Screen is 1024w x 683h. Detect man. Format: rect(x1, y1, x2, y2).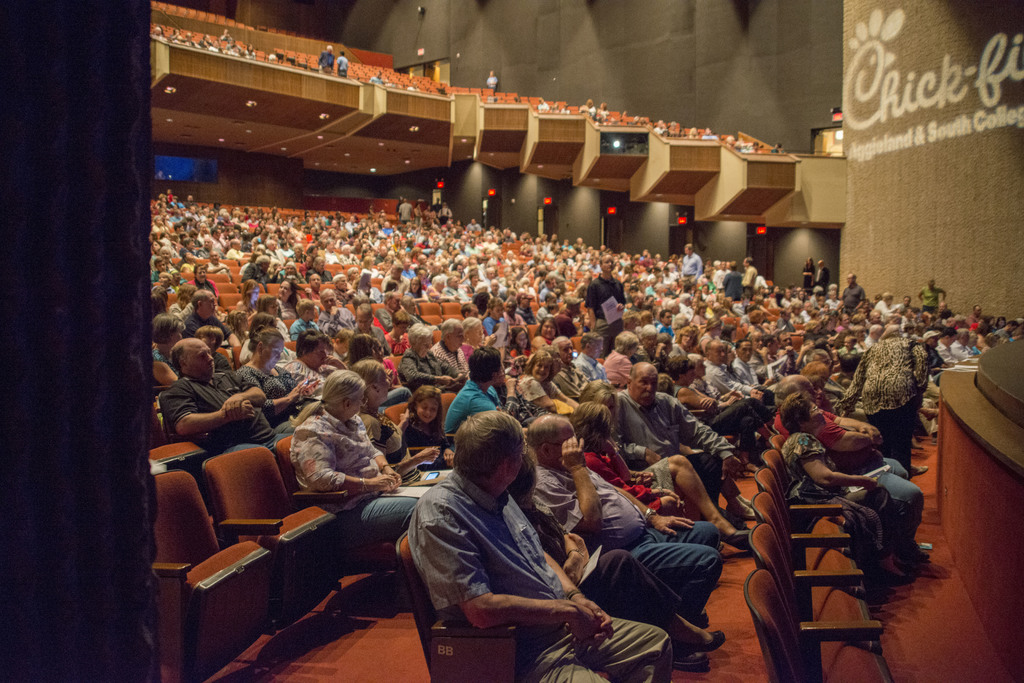
rect(321, 287, 355, 342).
